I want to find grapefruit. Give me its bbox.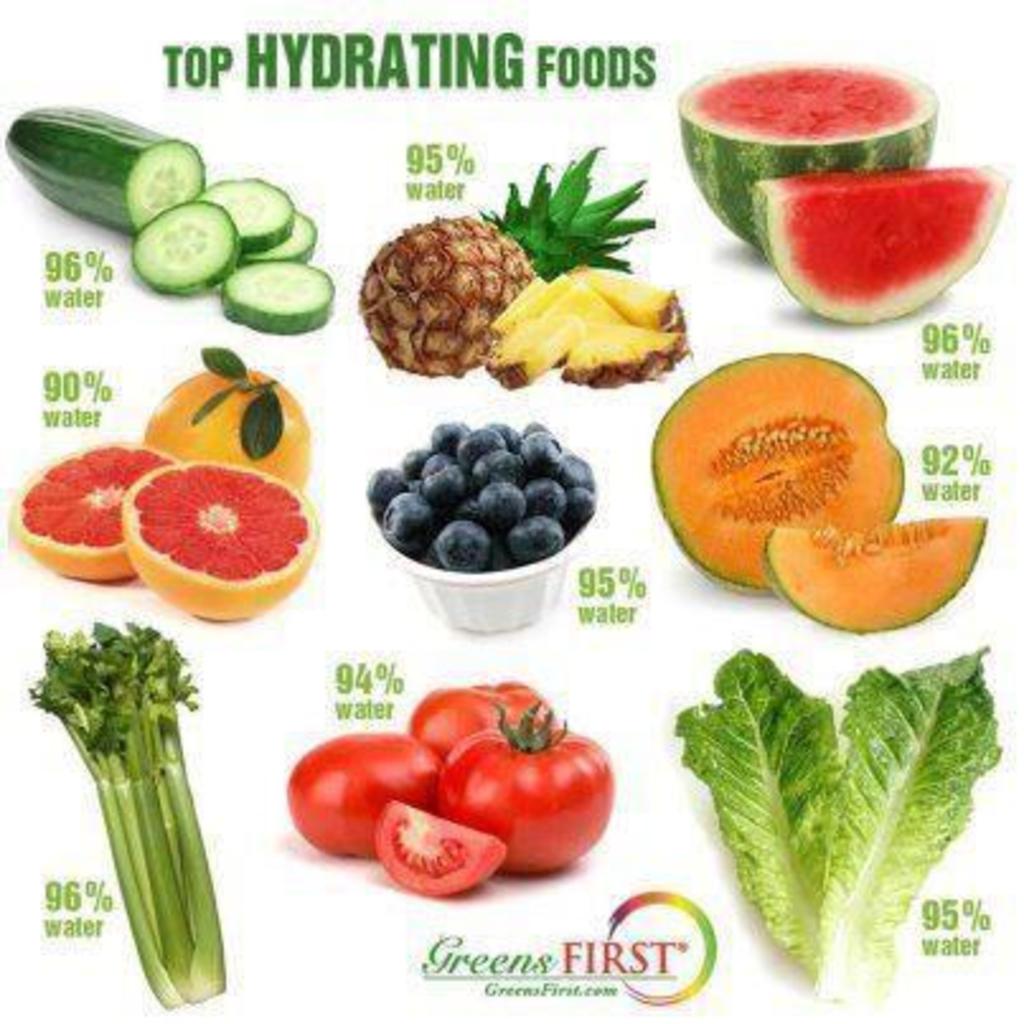
[10,445,183,584].
